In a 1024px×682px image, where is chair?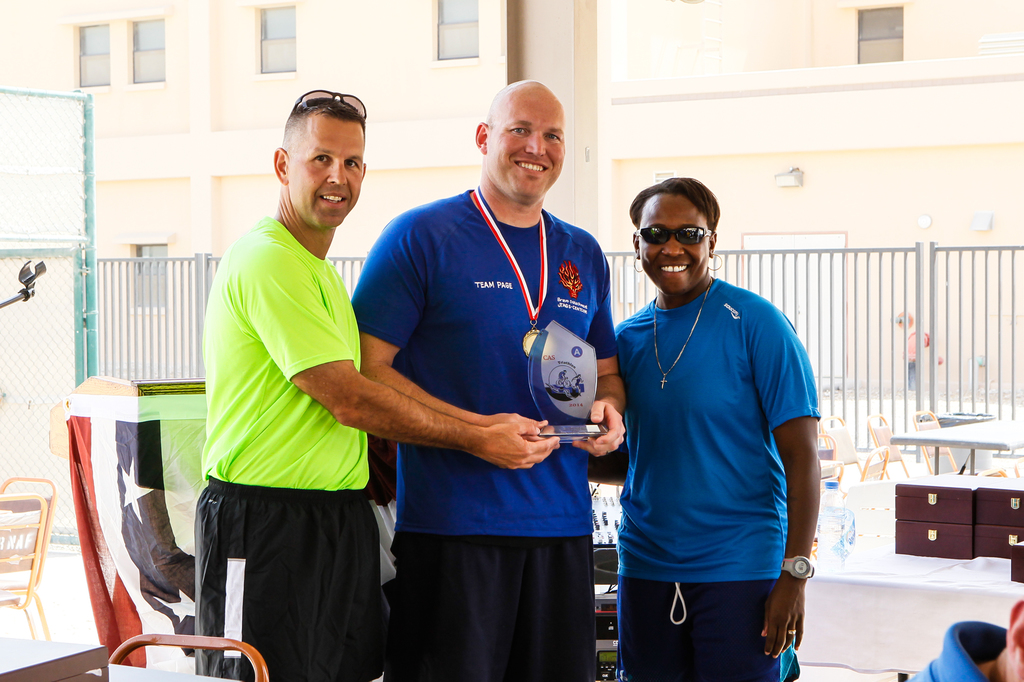
858 443 885 482.
